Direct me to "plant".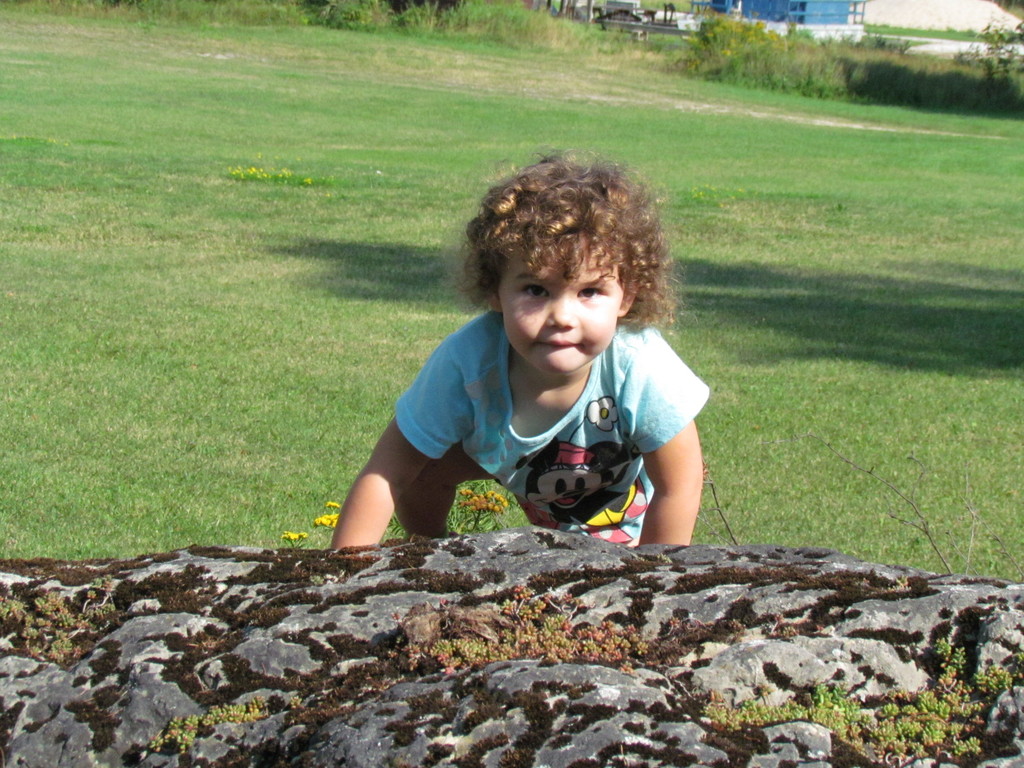
Direction: (x1=762, y1=612, x2=822, y2=639).
